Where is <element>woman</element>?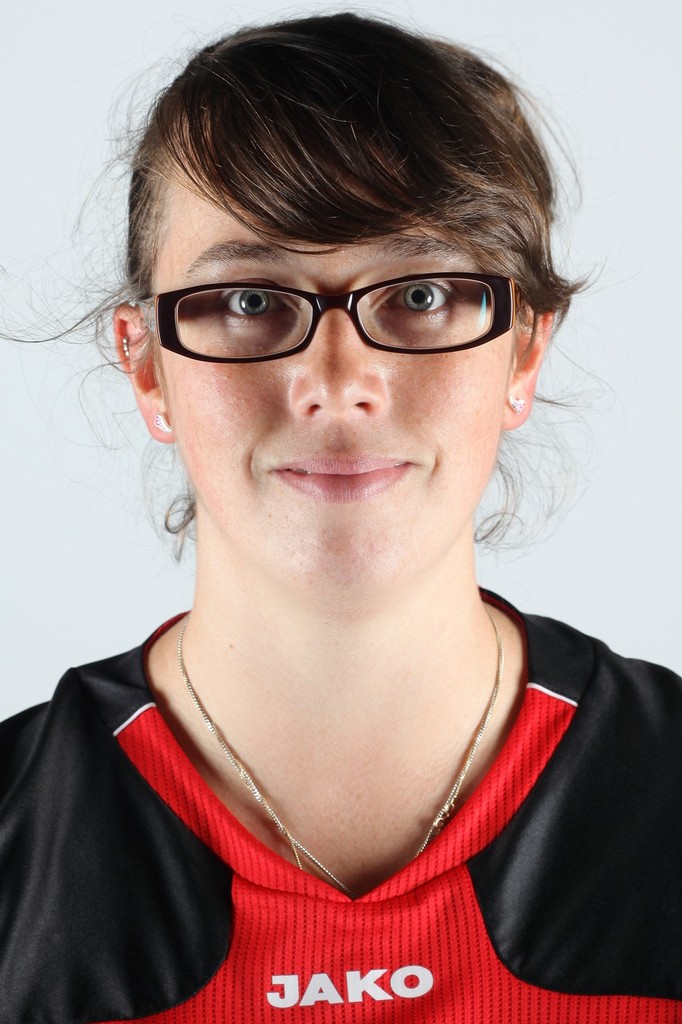
[11,18,668,950].
